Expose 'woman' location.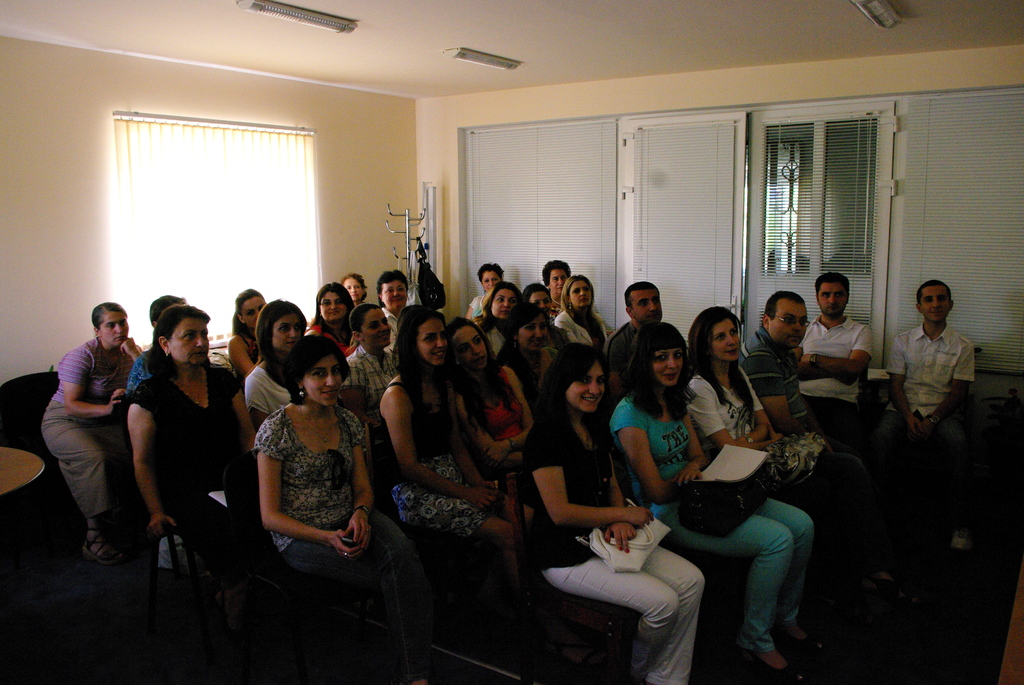
Exposed at rect(245, 299, 307, 424).
